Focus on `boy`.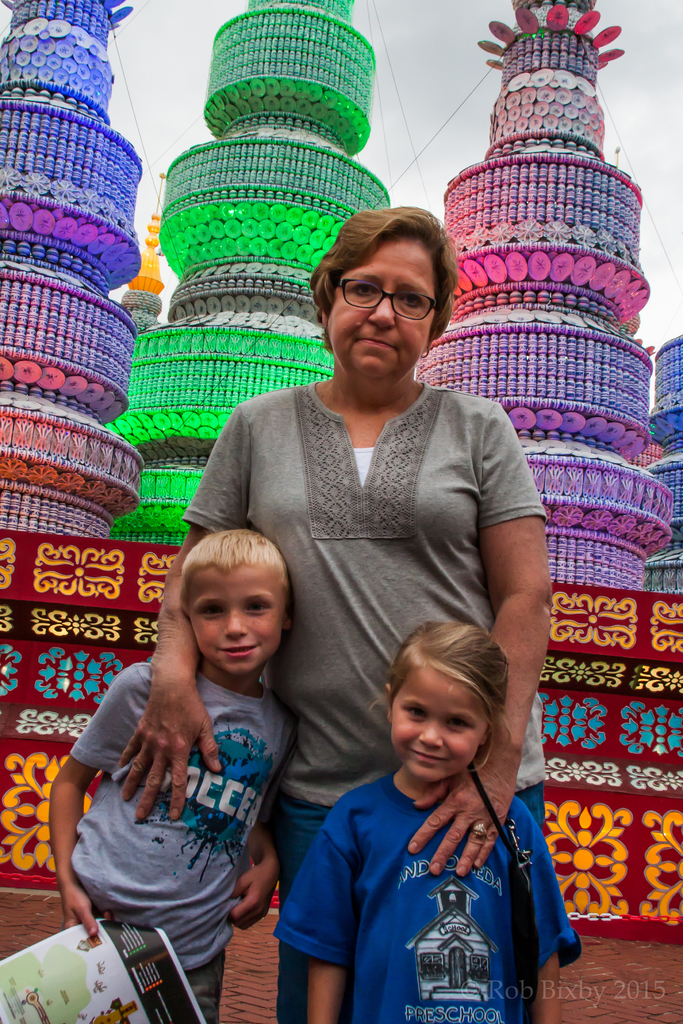
Focused at box=[70, 525, 332, 994].
